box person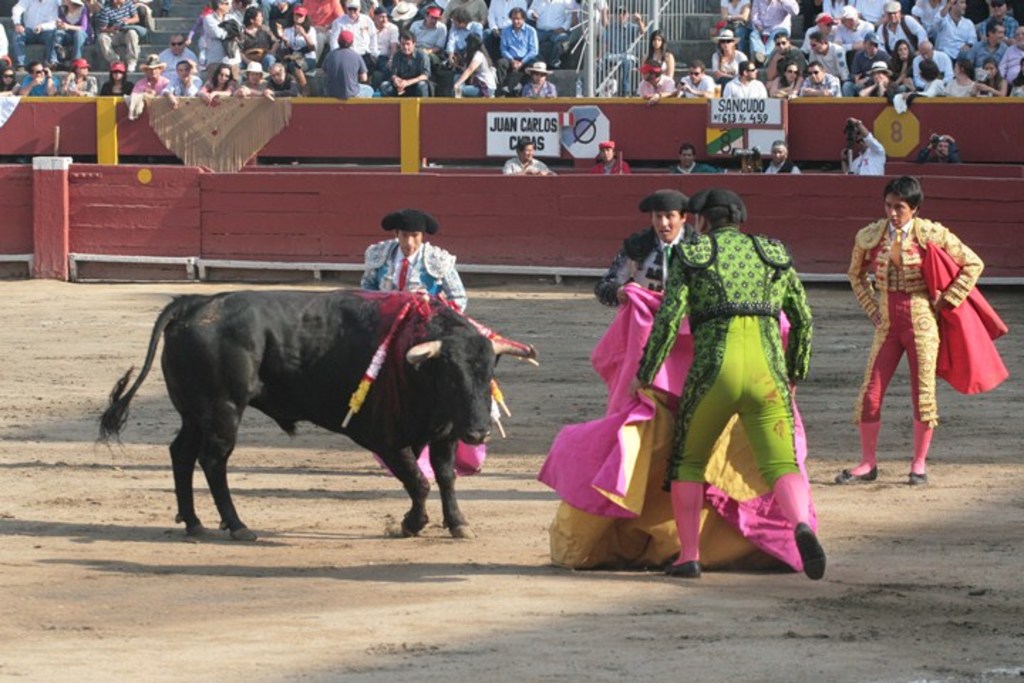
<bbox>919, 128, 960, 165</bbox>
